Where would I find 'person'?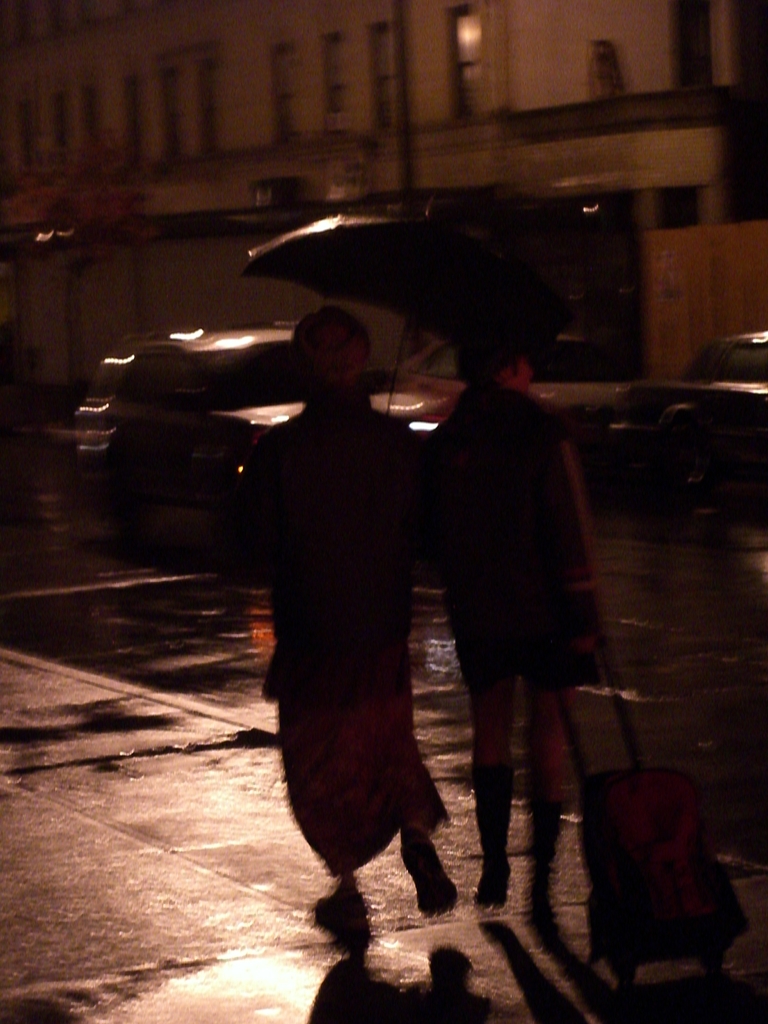
At <region>416, 293, 598, 916</region>.
